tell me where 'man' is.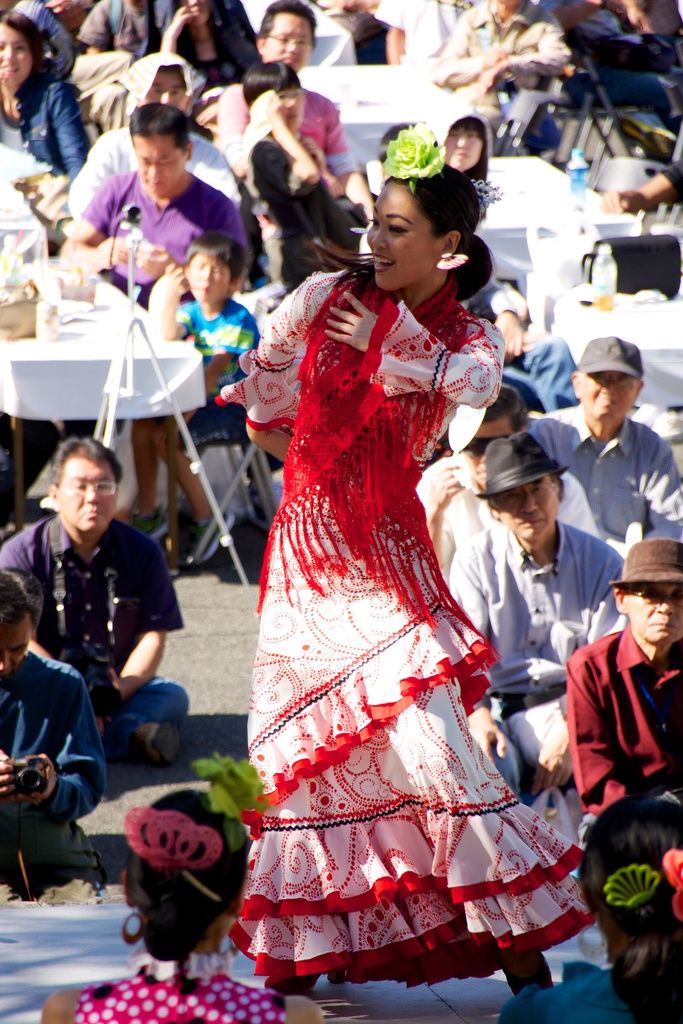
'man' is at 0, 567, 113, 895.
